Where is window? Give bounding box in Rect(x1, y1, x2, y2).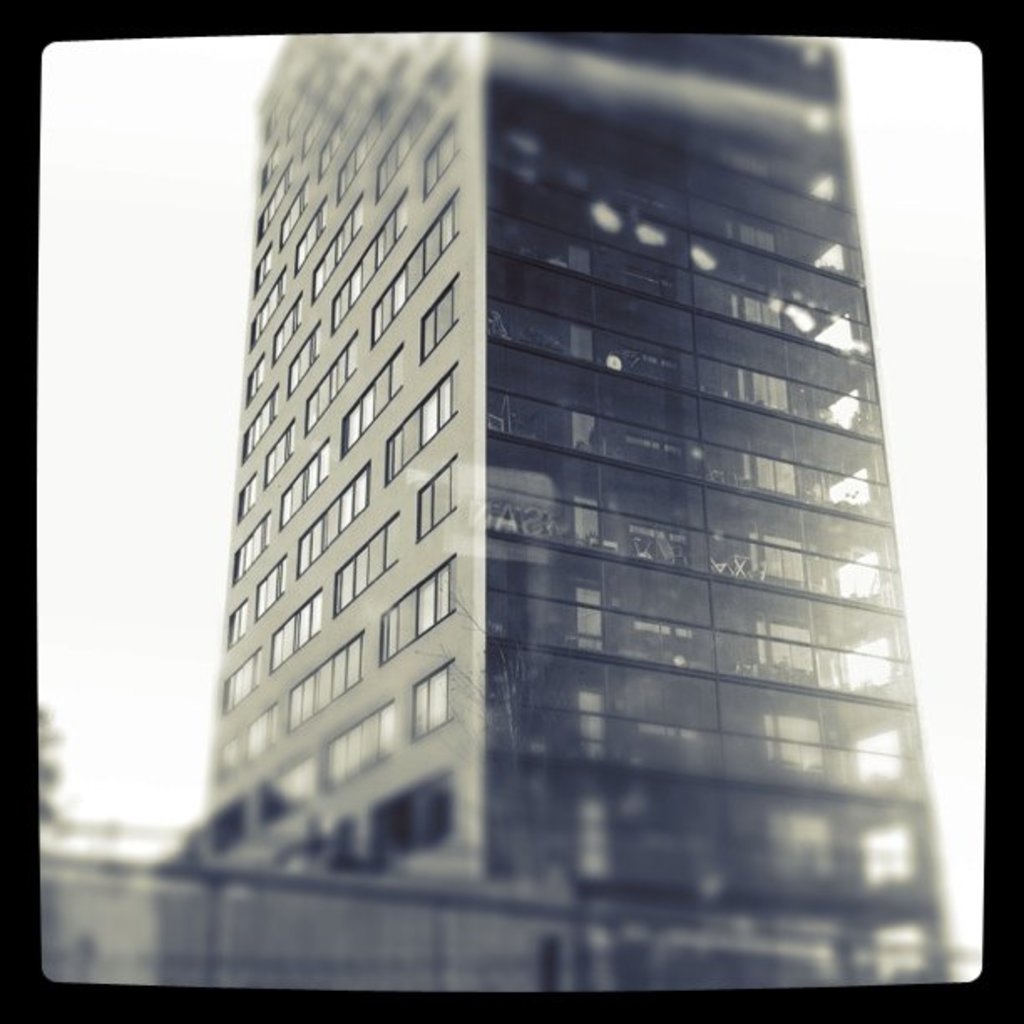
Rect(288, 179, 333, 276).
